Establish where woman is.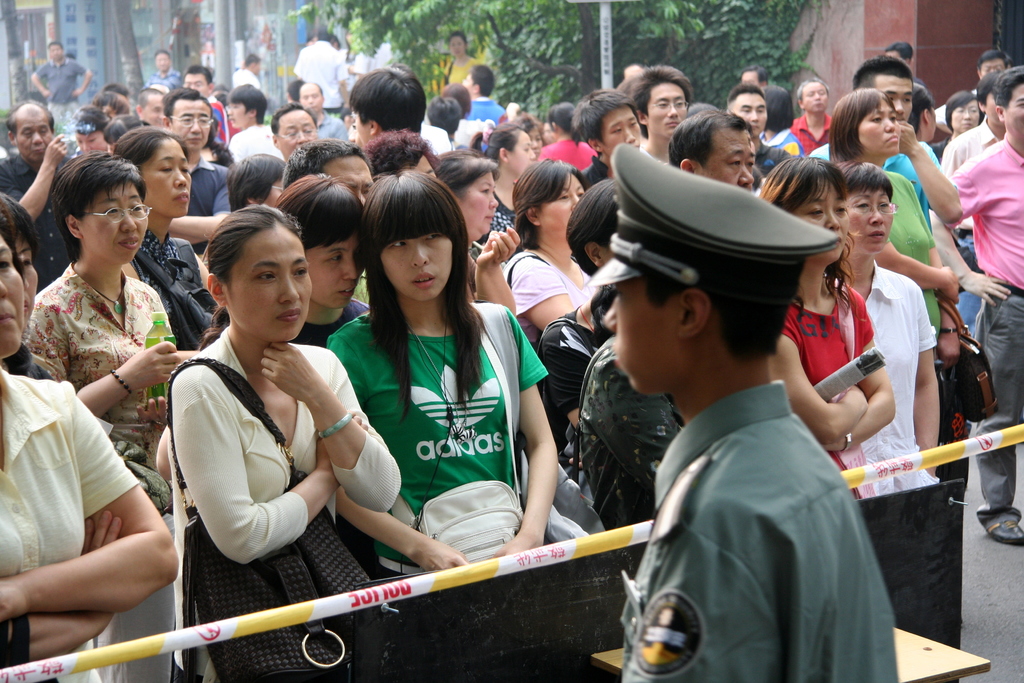
Established at x1=107 y1=122 x2=221 y2=350.
